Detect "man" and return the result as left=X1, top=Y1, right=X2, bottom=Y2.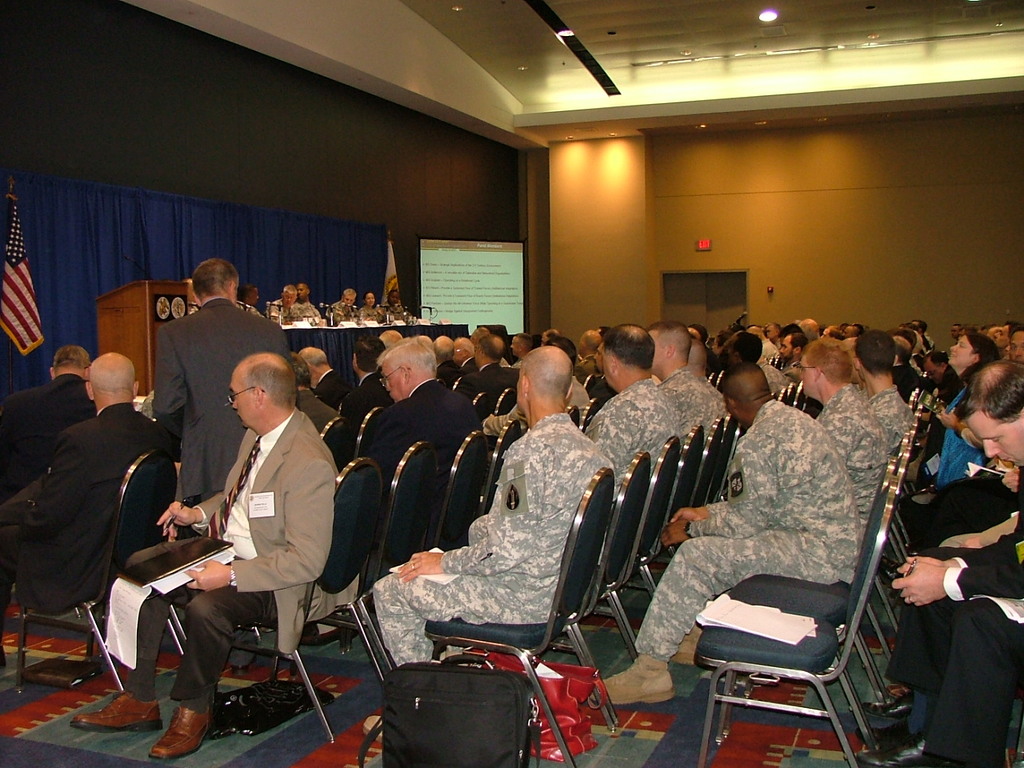
left=295, top=274, right=318, bottom=319.
